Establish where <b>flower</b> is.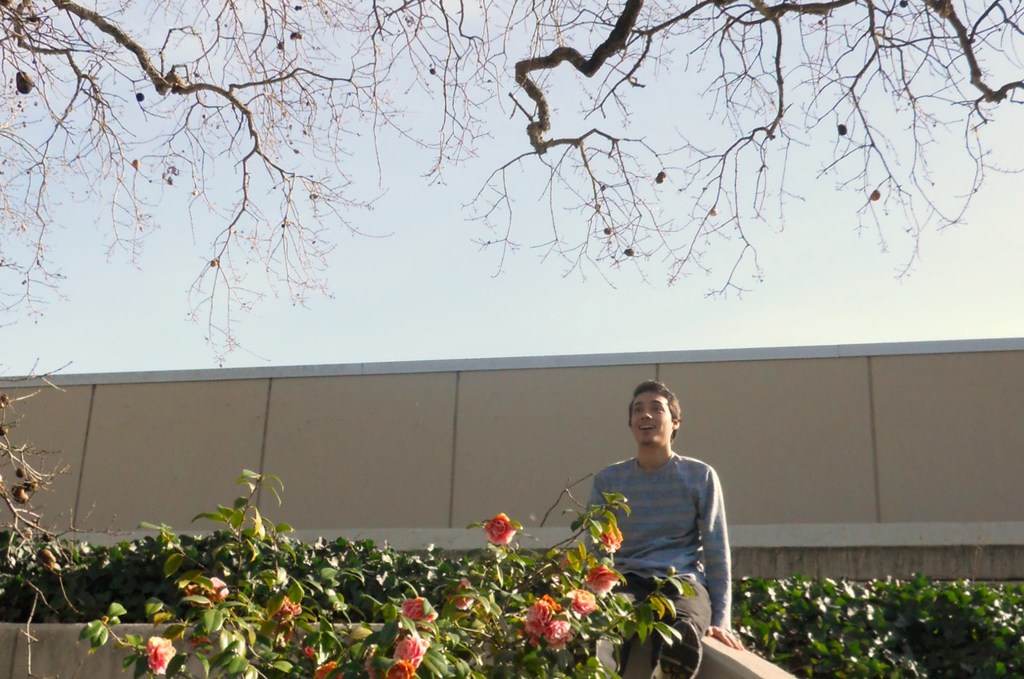
Established at bbox(318, 661, 340, 678).
